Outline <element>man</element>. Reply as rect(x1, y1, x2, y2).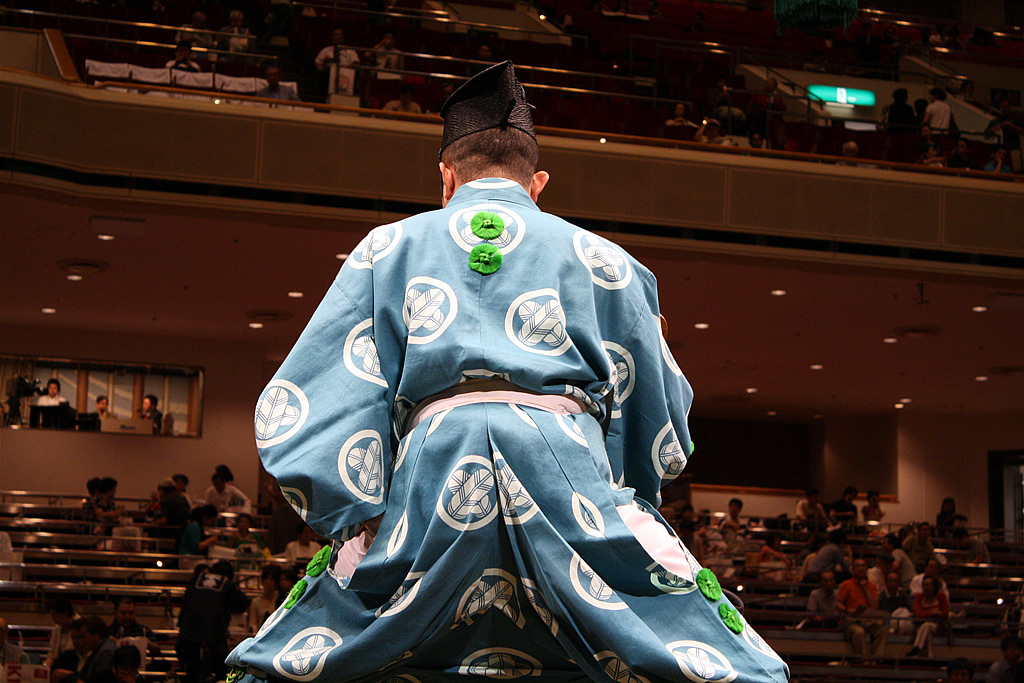
rect(838, 557, 892, 666).
